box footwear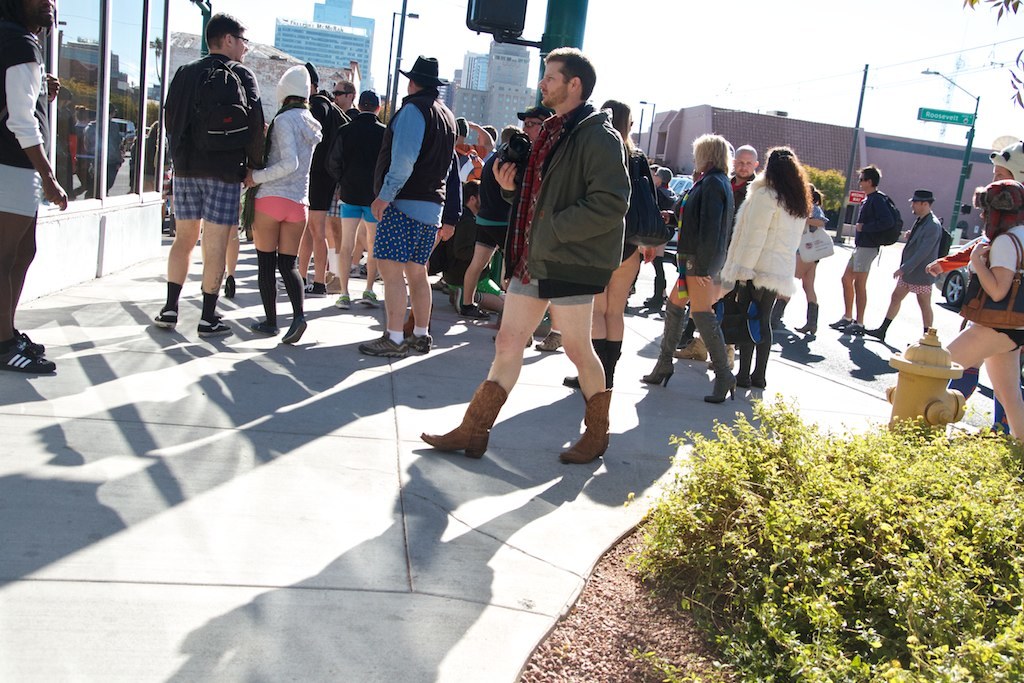
(193,309,233,340)
